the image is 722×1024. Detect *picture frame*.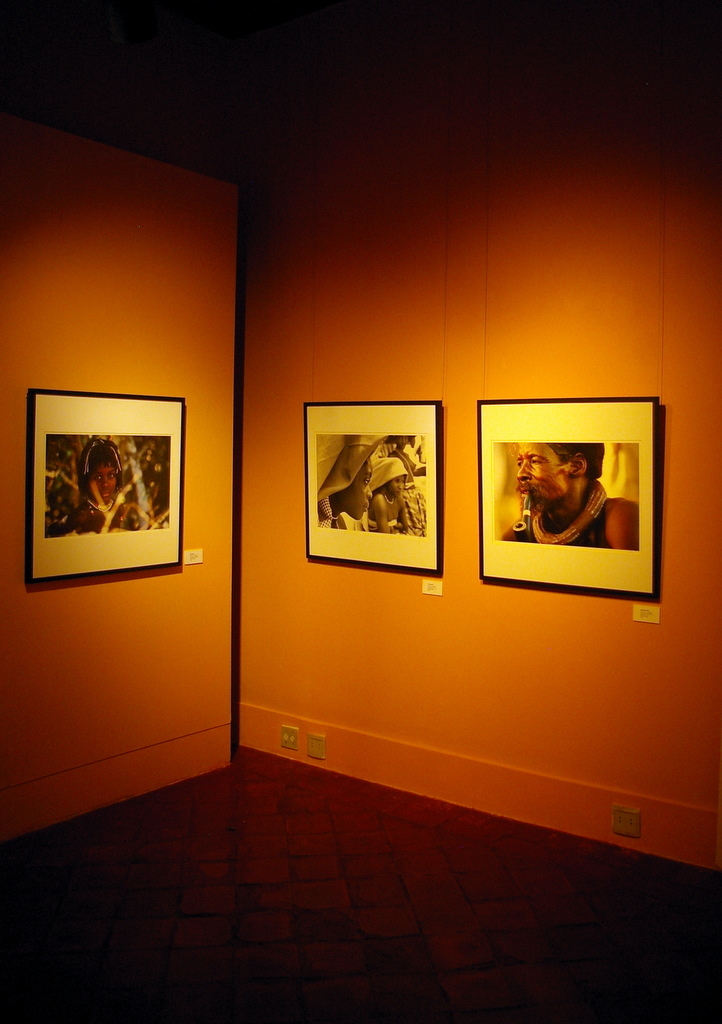
Detection: (left=11, top=384, right=201, bottom=582).
